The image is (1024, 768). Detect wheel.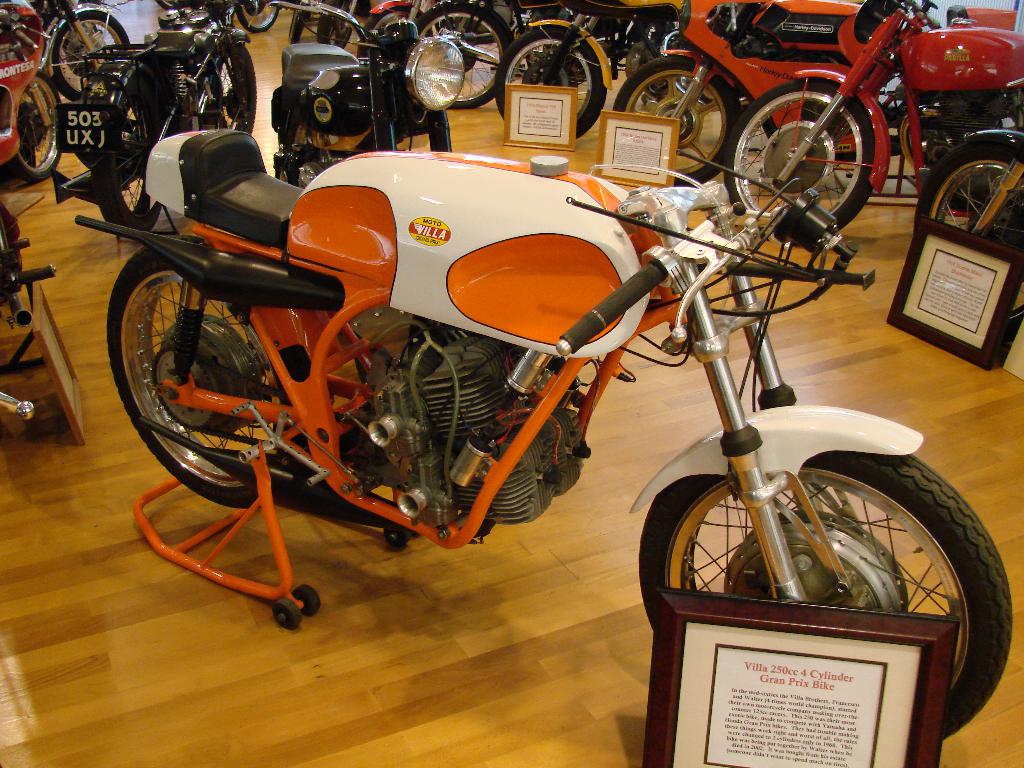
Detection: (x1=723, y1=76, x2=877, y2=248).
